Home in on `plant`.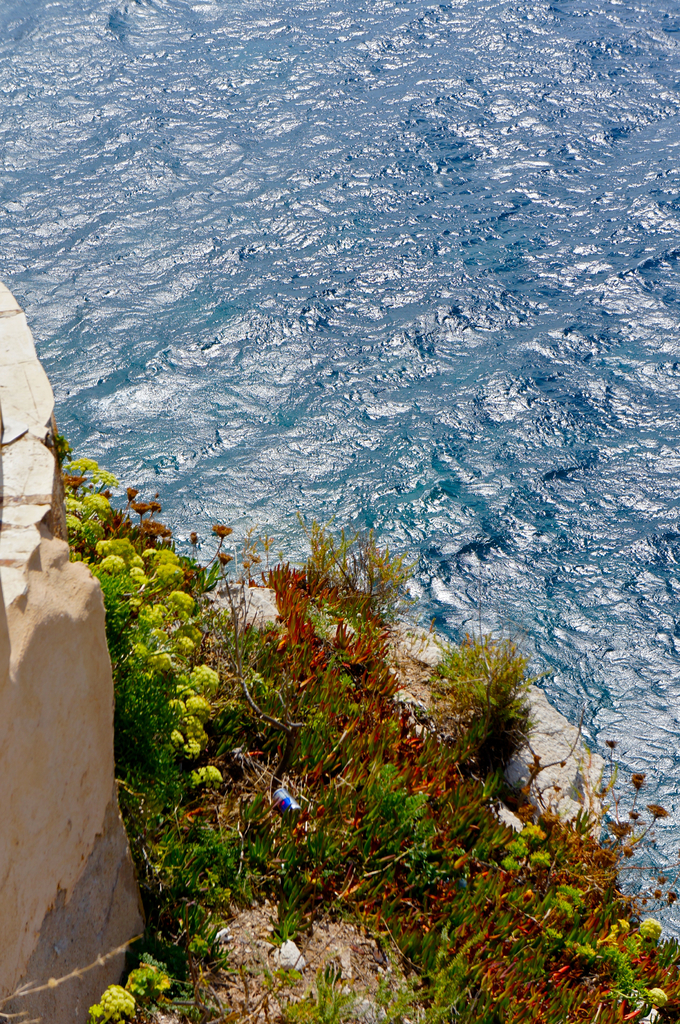
Homed in at [x1=63, y1=453, x2=223, y2=792].
